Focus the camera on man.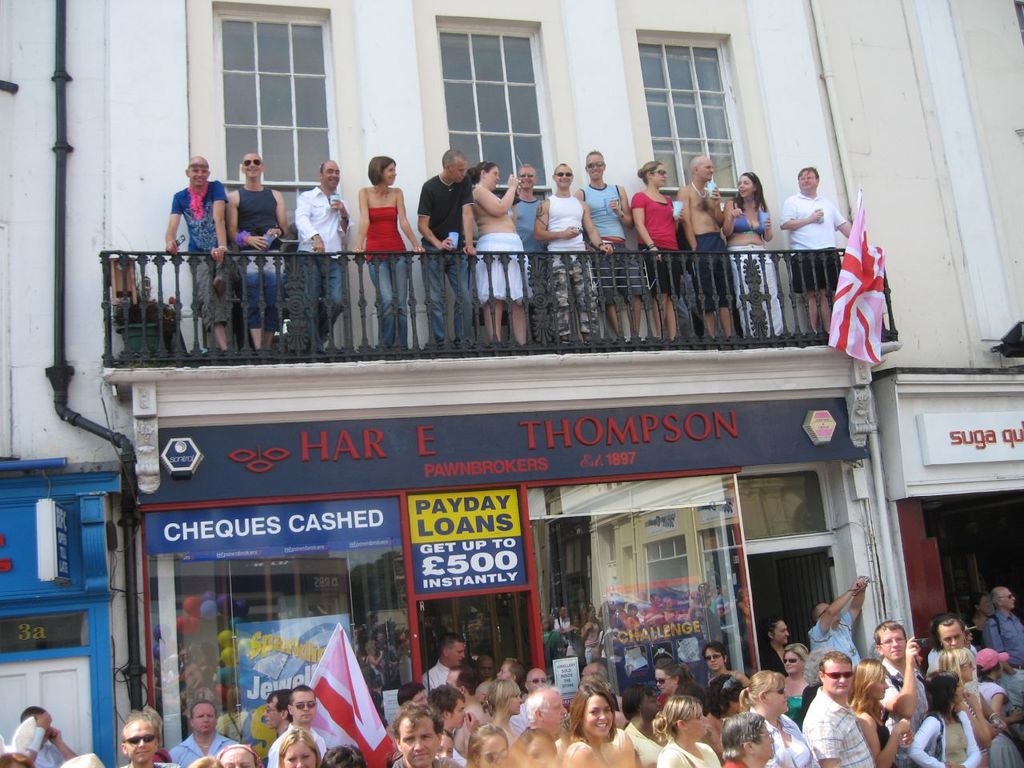
Focus region: left=502, top=165, right=543, bottom=340.
